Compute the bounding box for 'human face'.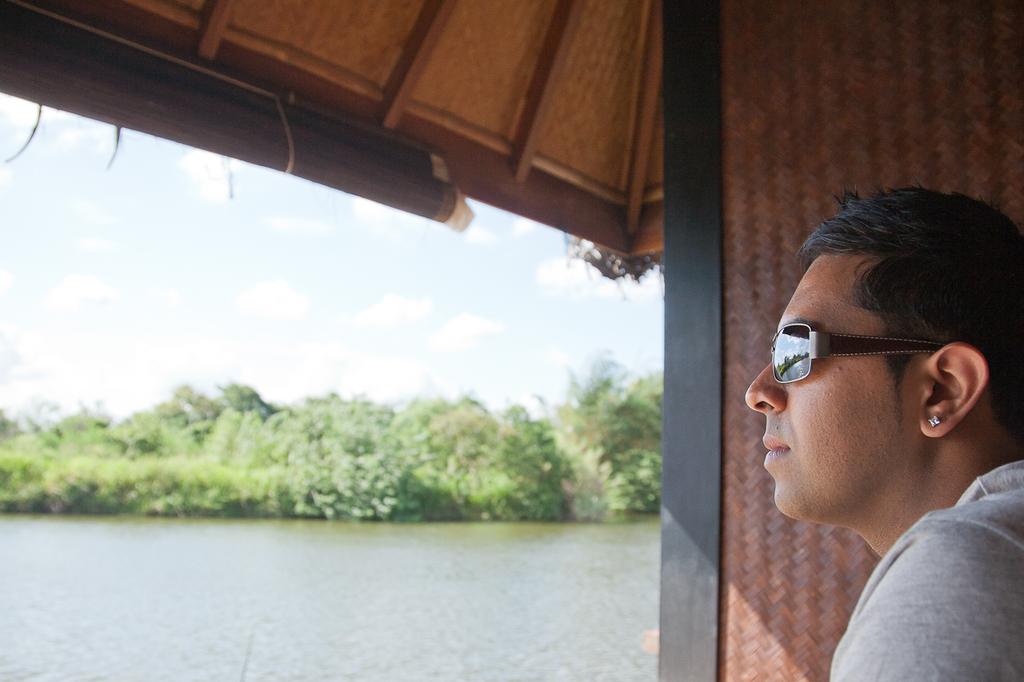
l=745, t=255, r=927, b=522.
